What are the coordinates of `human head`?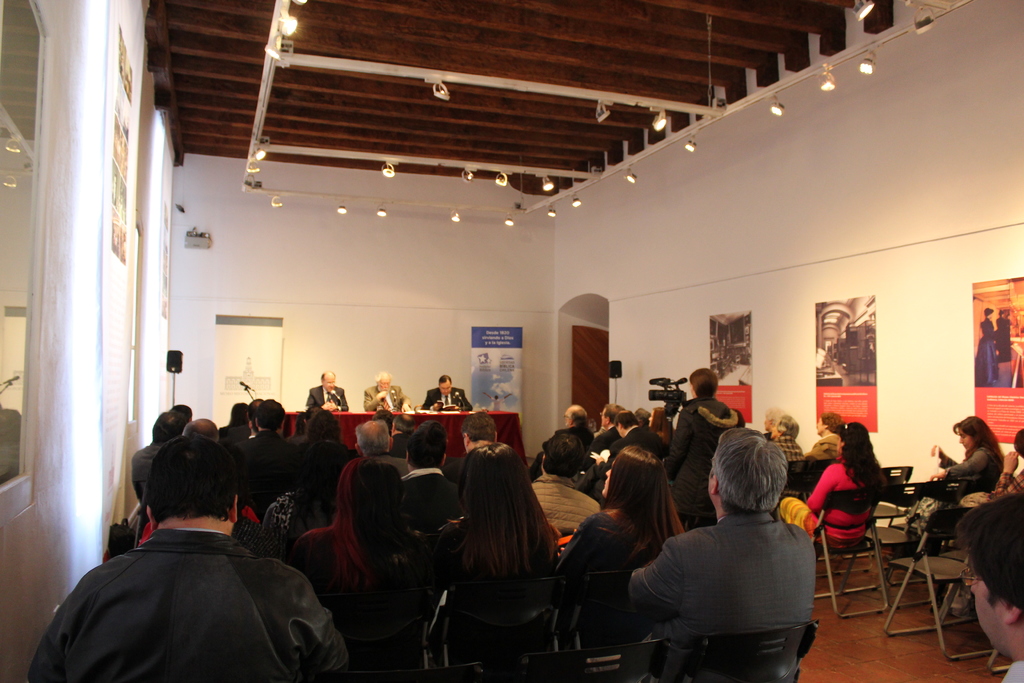
[465, 444, 534, 516].
